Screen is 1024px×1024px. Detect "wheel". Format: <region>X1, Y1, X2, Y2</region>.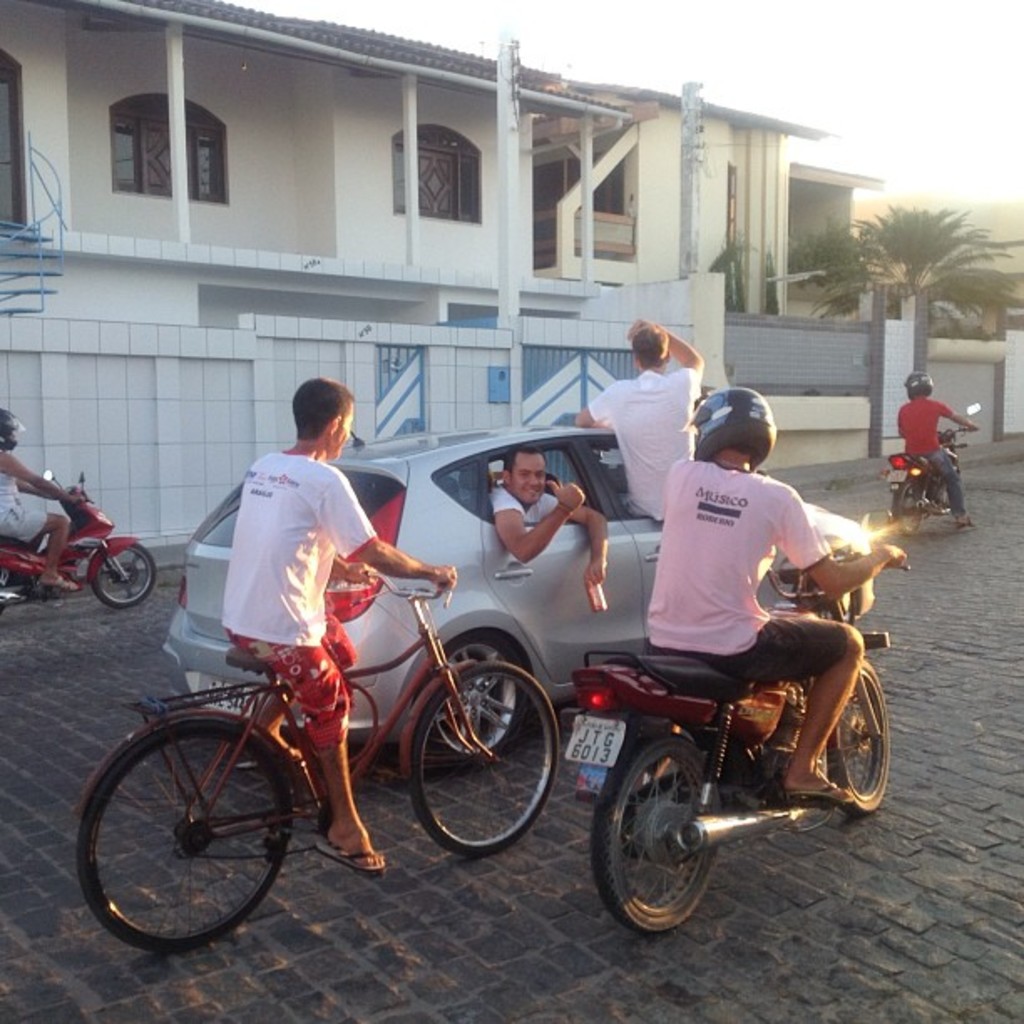
<region>87, 719, 293, 959</region>.
